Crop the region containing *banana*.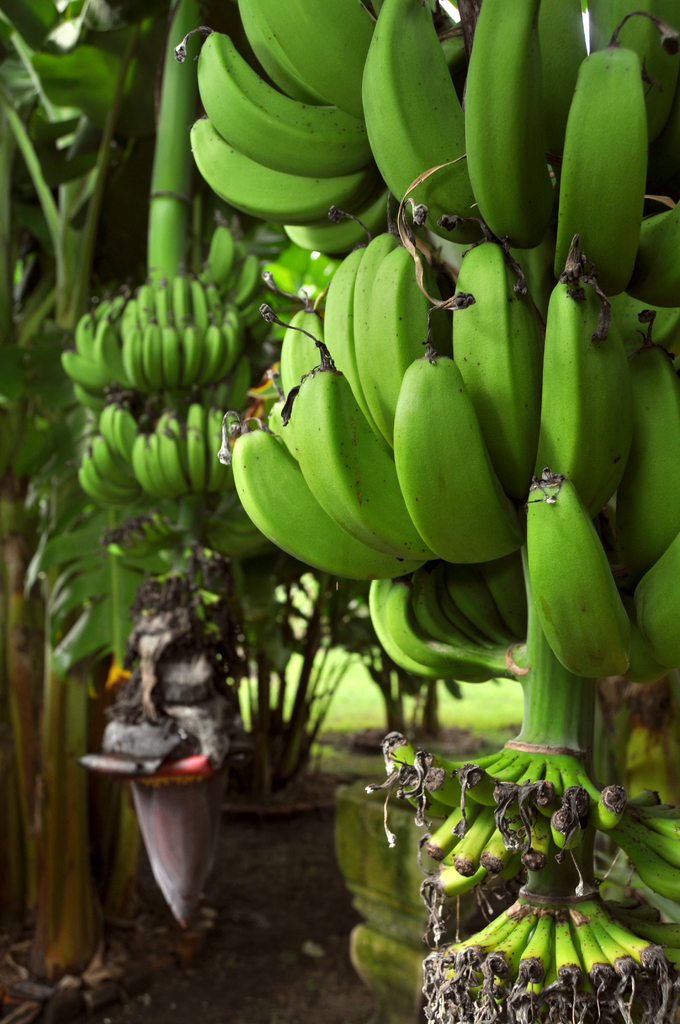
Crop region: (x1=522, y1=473, x2=629, y2=684).
